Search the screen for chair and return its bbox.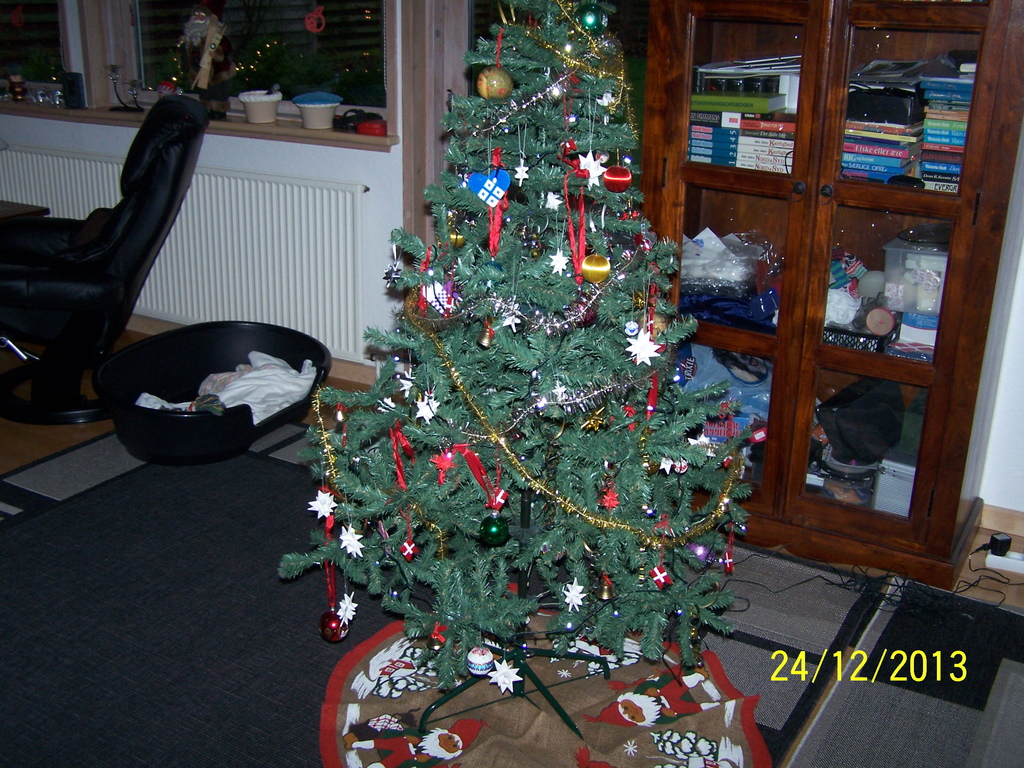
Found: left=0, top=95, right=225, bottom=433.
